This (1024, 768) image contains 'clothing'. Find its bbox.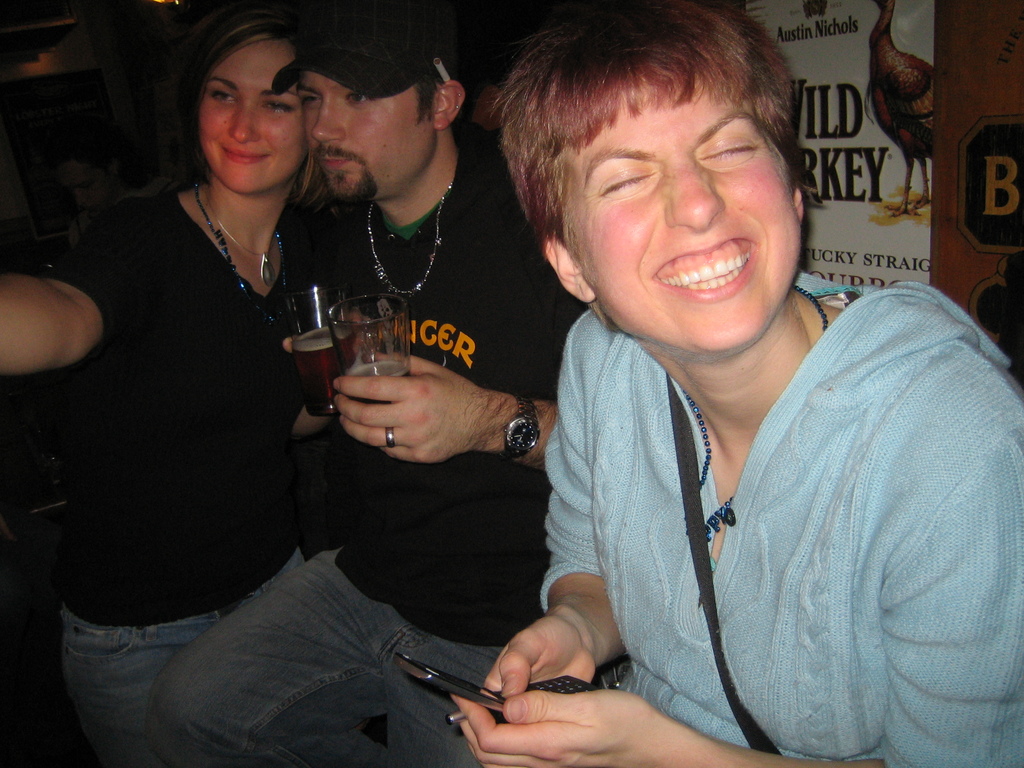
pyautogui.locateOnScreen(38, 187, 318, 761).
